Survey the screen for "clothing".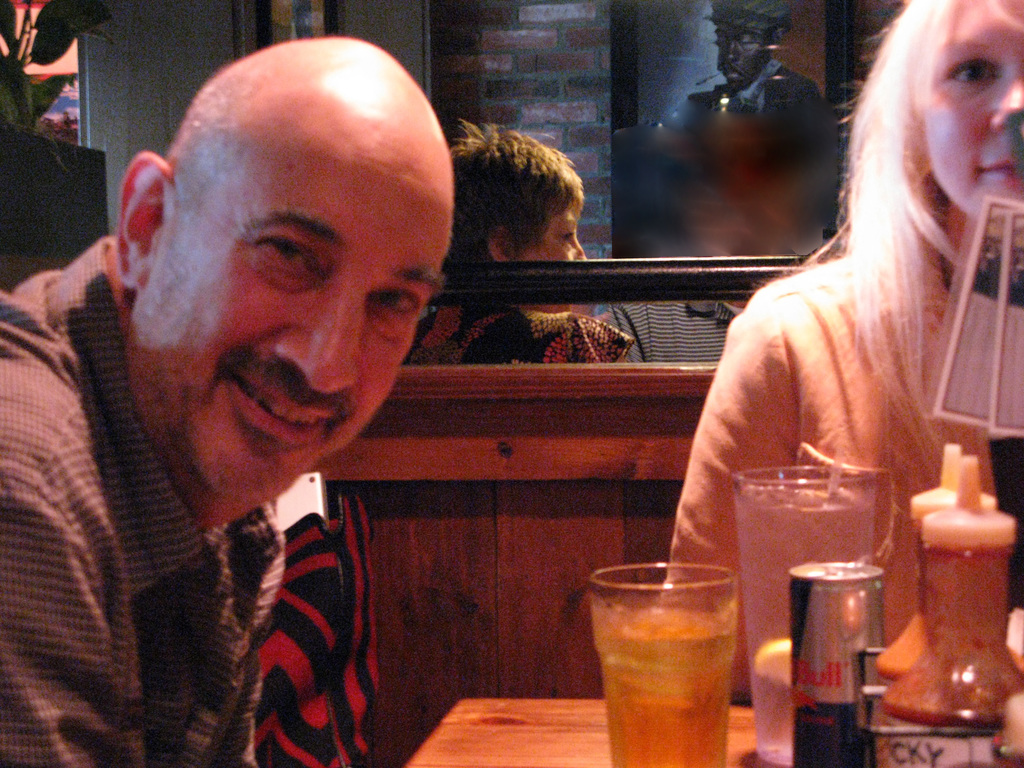
Survey found: pyautogui.locateOnScreen(589, 291, 730, 362).
